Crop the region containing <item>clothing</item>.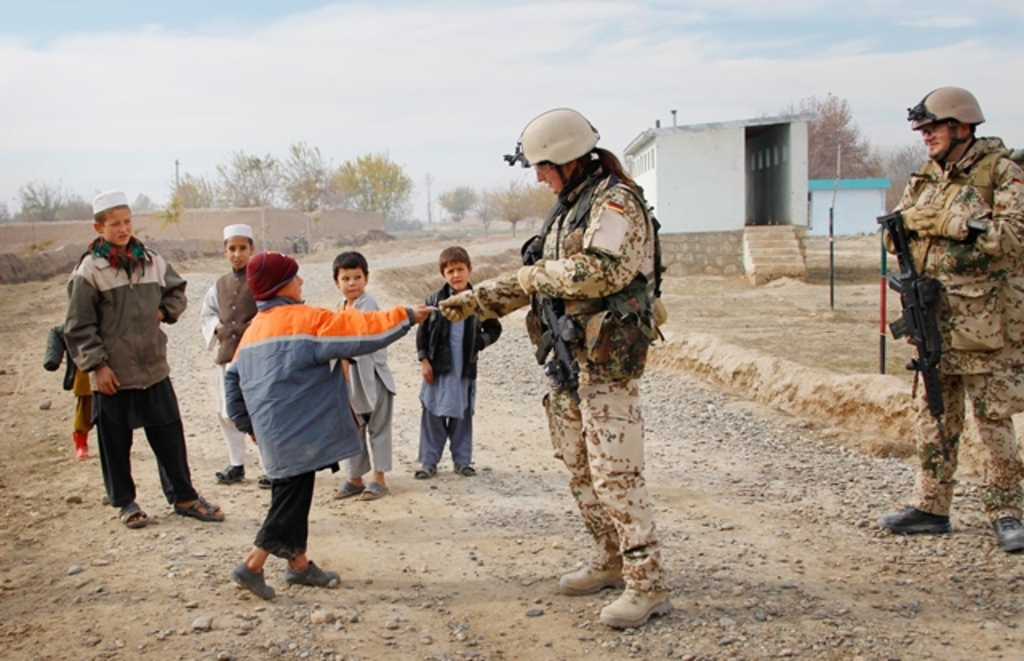
Crop region: BBox(325, 299, 384, 485).
